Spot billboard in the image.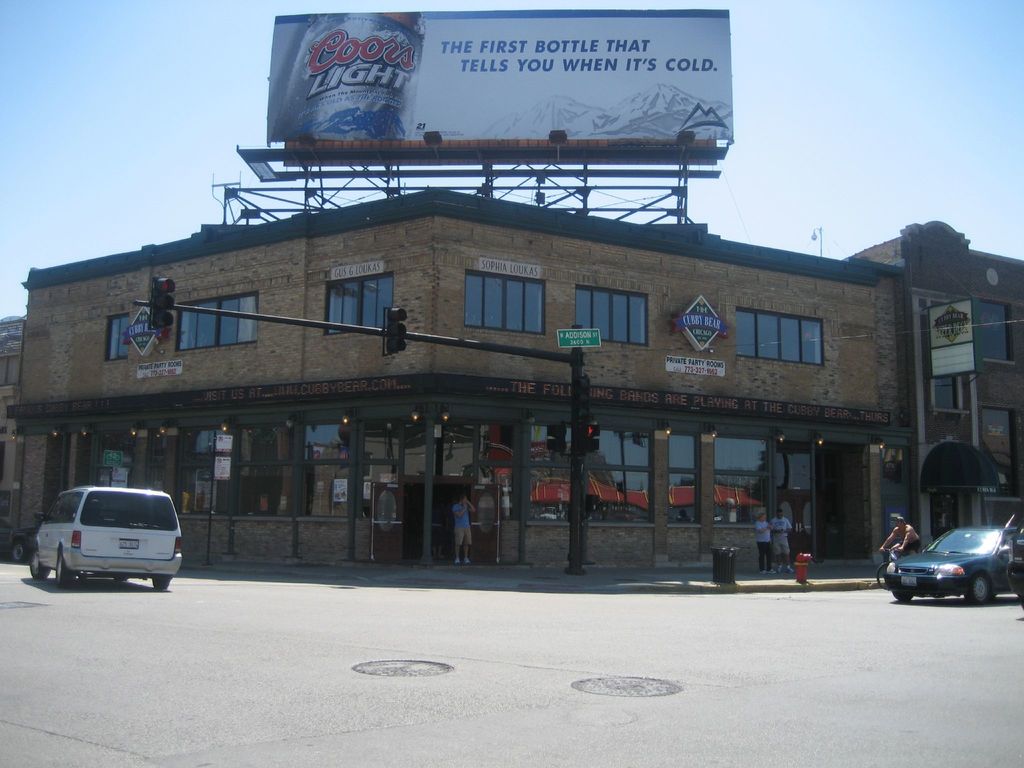
billboard found at pyautogui.locateOnScreen(552, 324, 600, 355).
